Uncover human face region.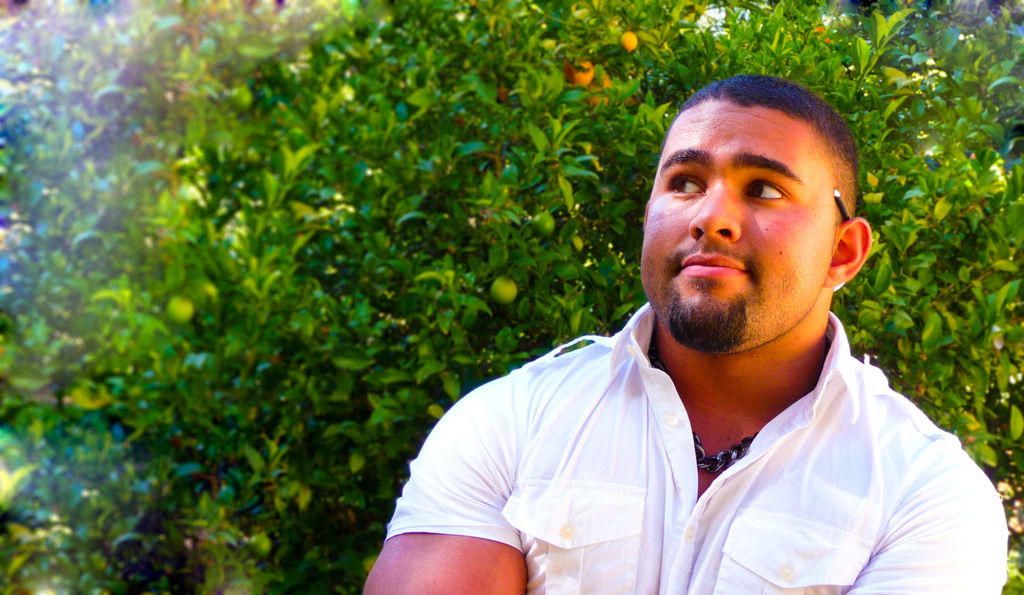
Uncovered: pyautogui.locateOnScreen(639, 97, 841, 340).
